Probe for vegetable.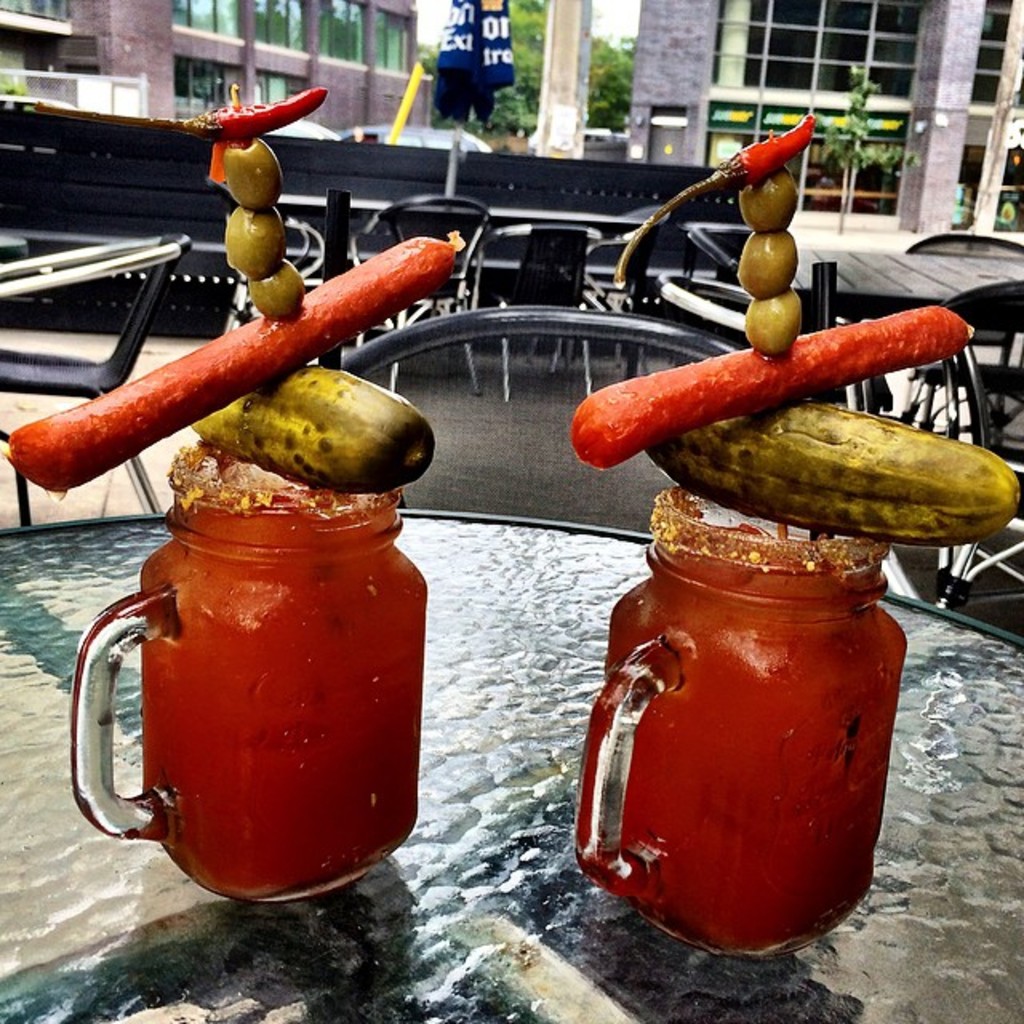
Probe result: bbox=[650, 392, 1019, 536].
